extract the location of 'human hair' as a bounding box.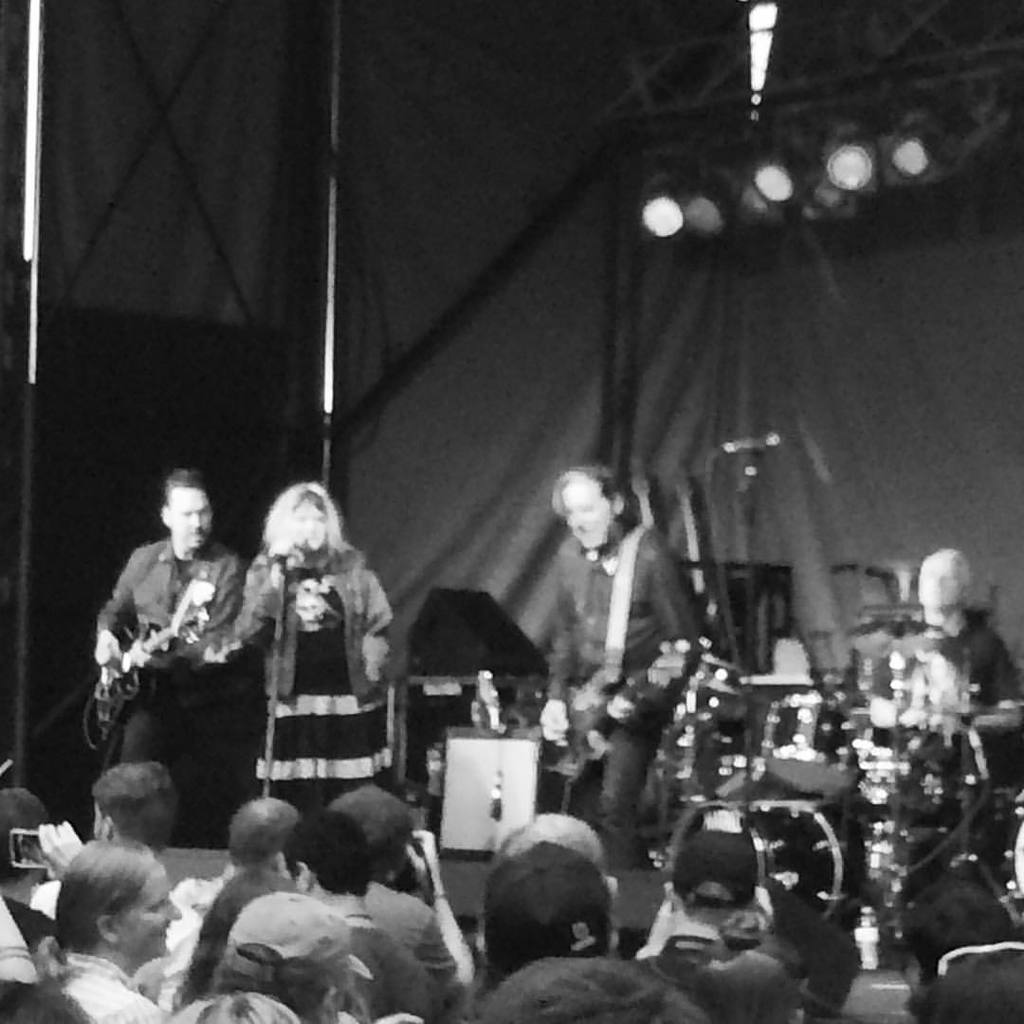
480 952 713 1023.
